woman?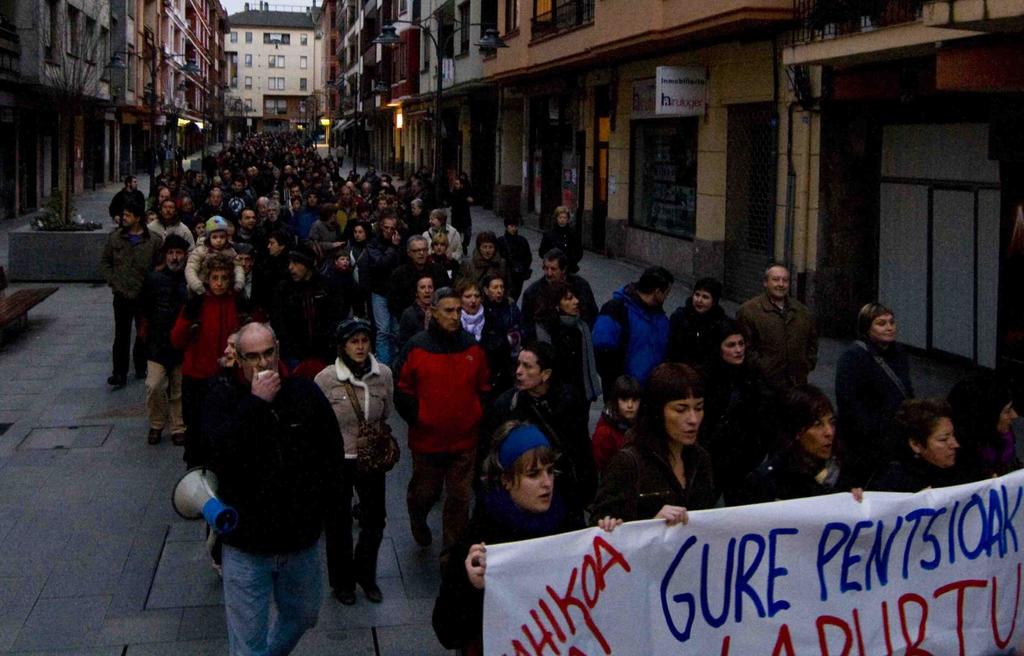
<bbox>583, 355, 745, 515</bbox>
